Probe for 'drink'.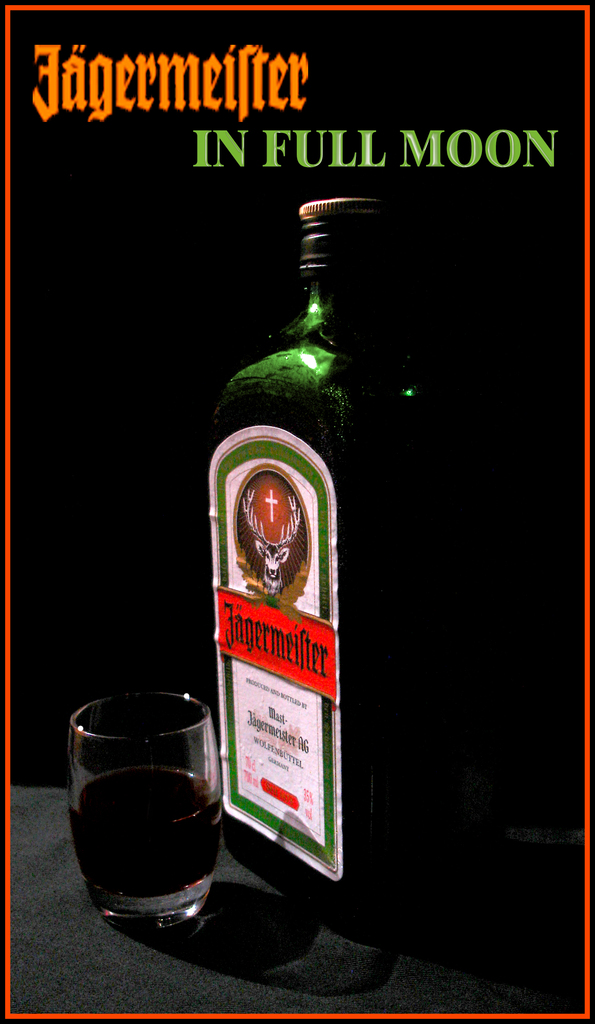
Probe result: x1=193, y1=200, x2=420, y2=897.
